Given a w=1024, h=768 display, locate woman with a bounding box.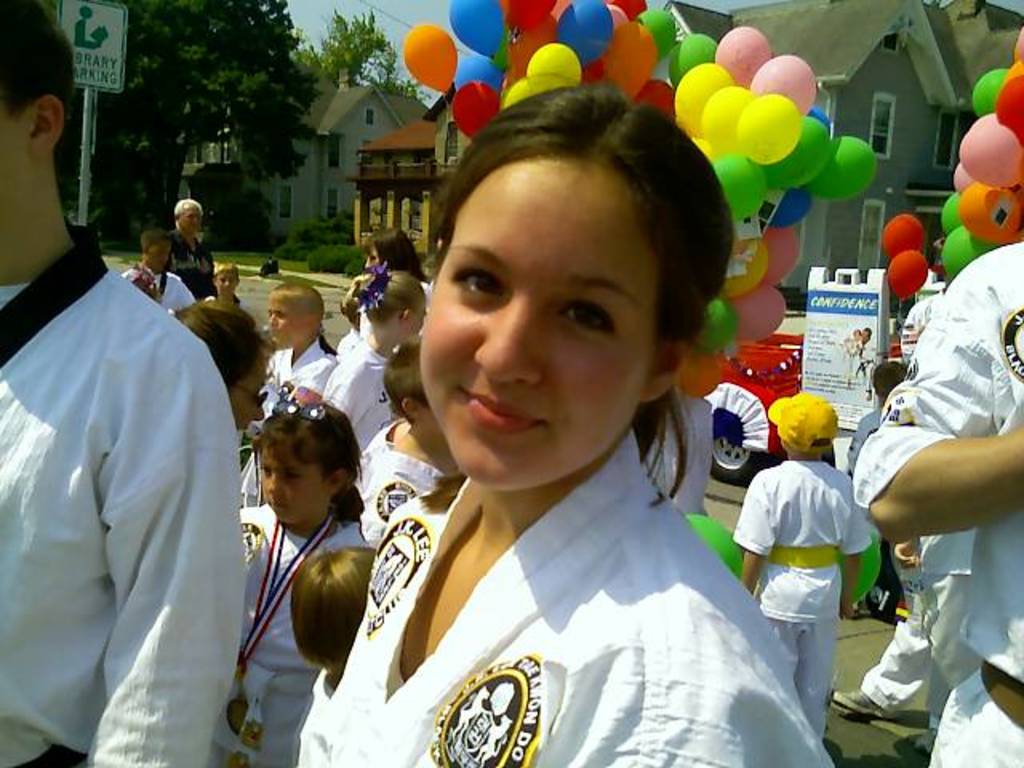
Located: region(237, 280, 342, 418).
